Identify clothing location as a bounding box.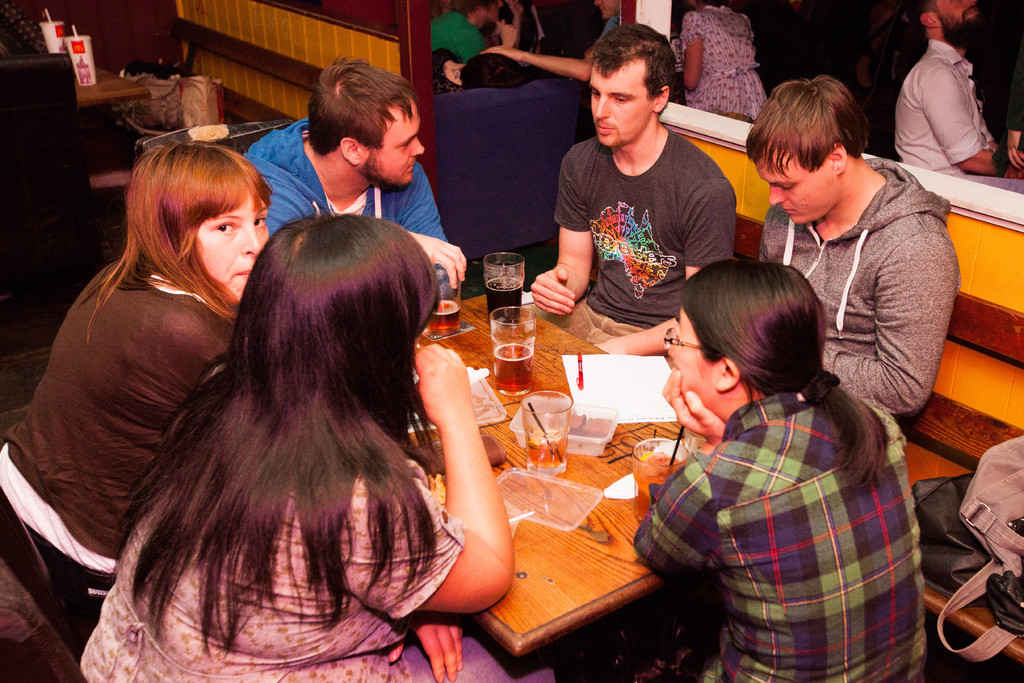
{"x1": 436, "y1": 0, "x2": 506, "y2": 62}.
